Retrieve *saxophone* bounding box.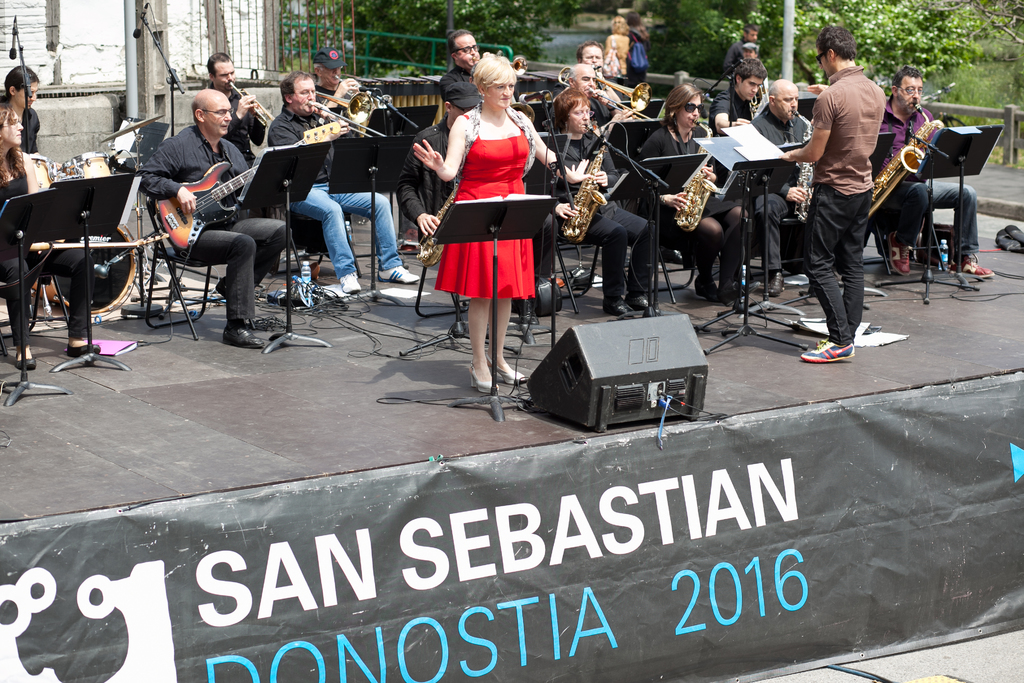
Bounding box: x1=559, y1=115, x2=607, y2=243.
